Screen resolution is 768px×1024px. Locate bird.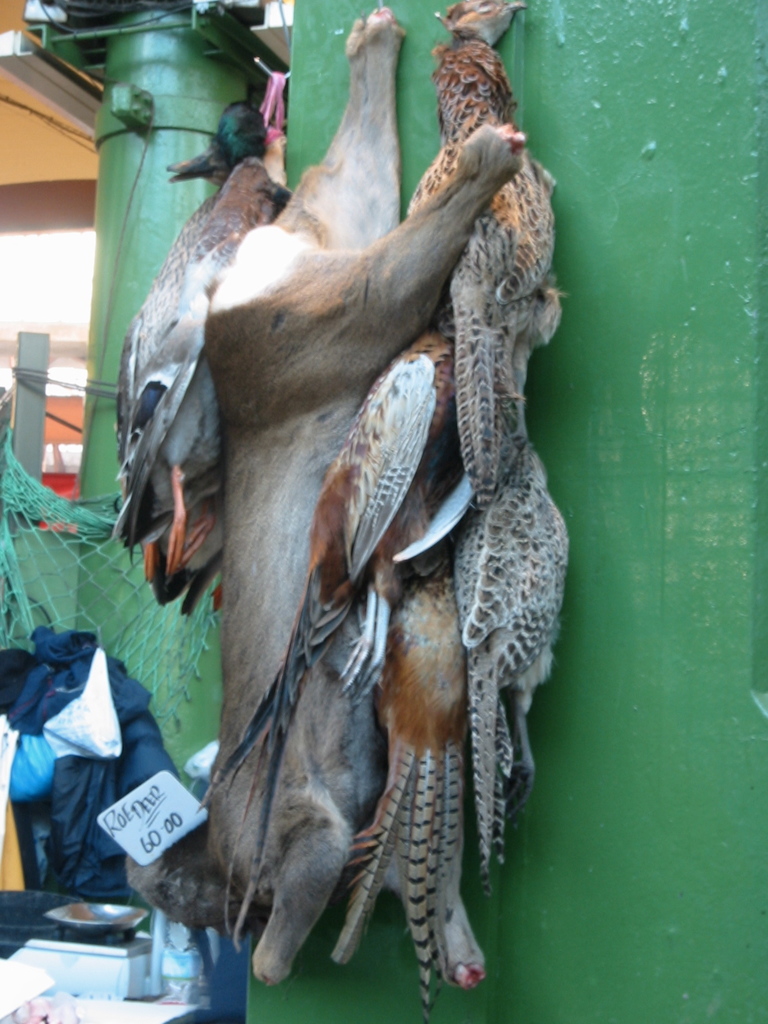
[left=108, top=89, right=301, bottom=585].
